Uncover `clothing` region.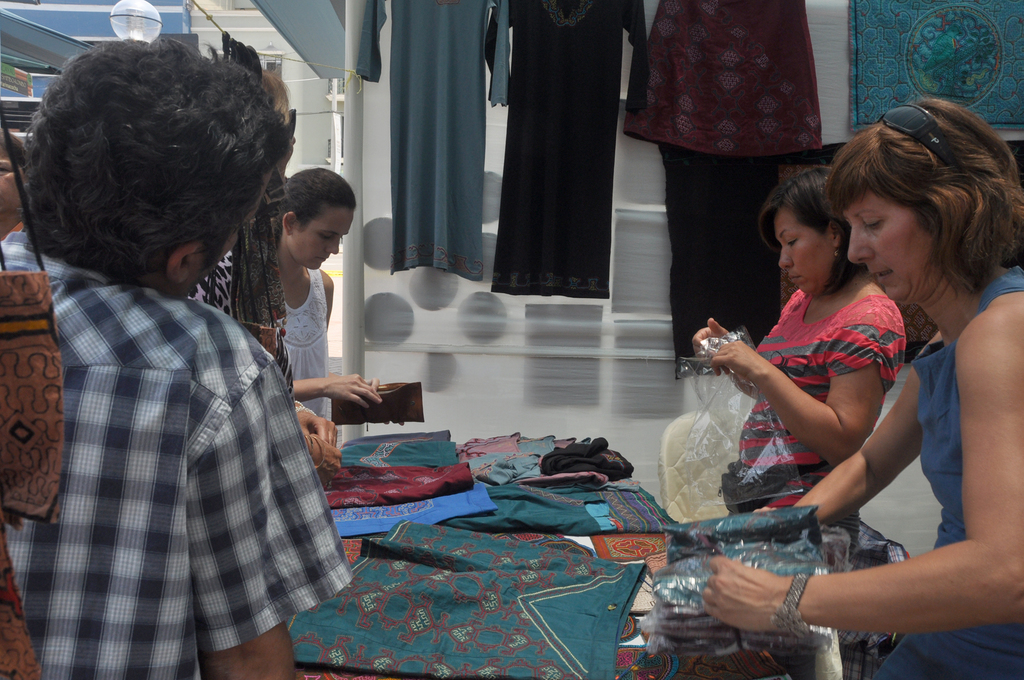
Uncovered: left=272, top=268, right=332, bottom=419.
